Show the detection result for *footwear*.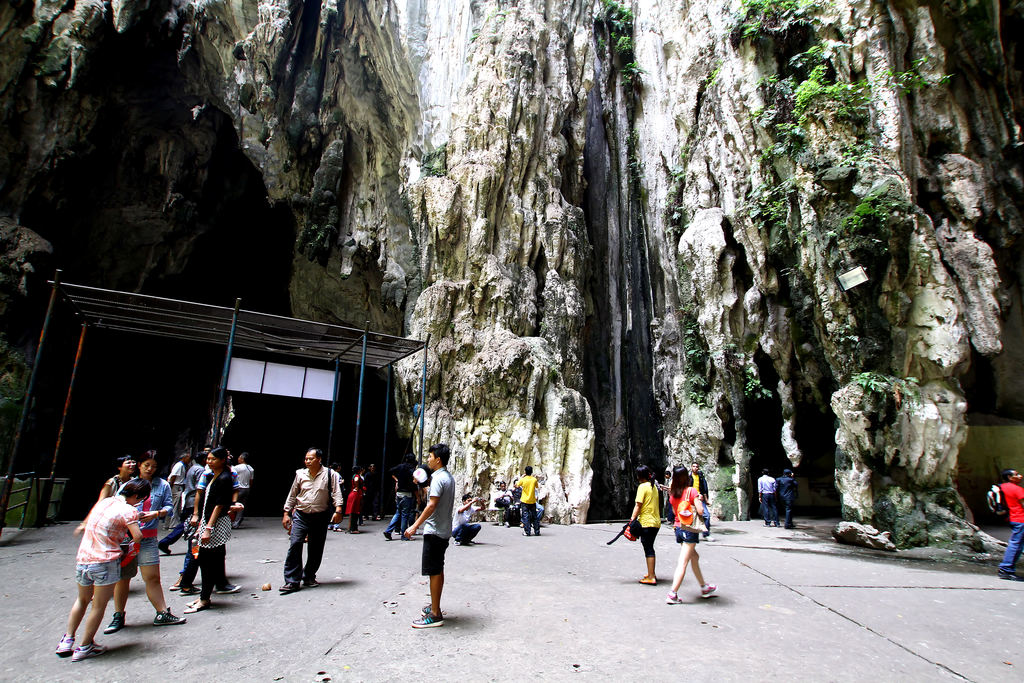
304/578/319/589.
